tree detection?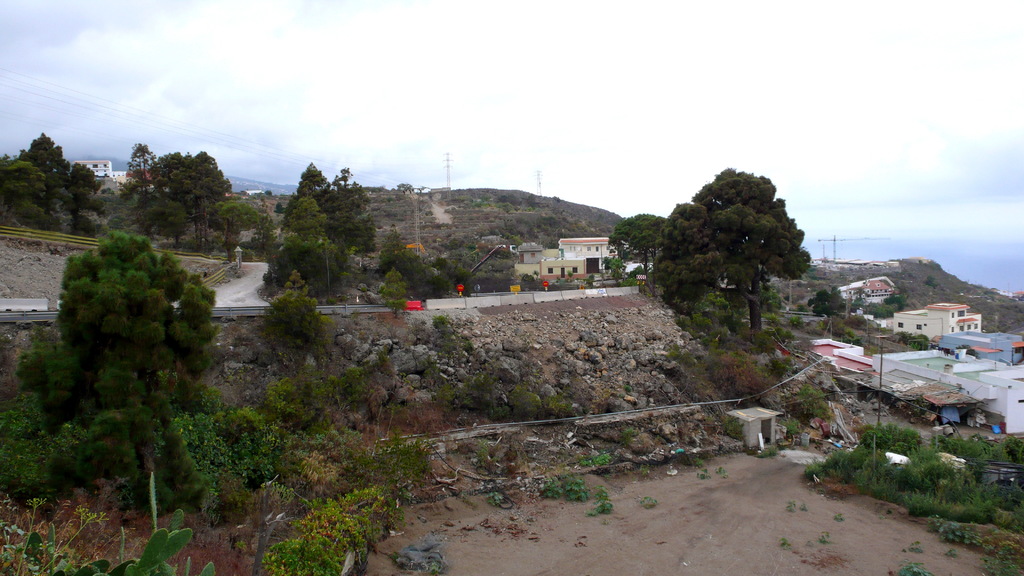
box(114, 143, 157, 205)
